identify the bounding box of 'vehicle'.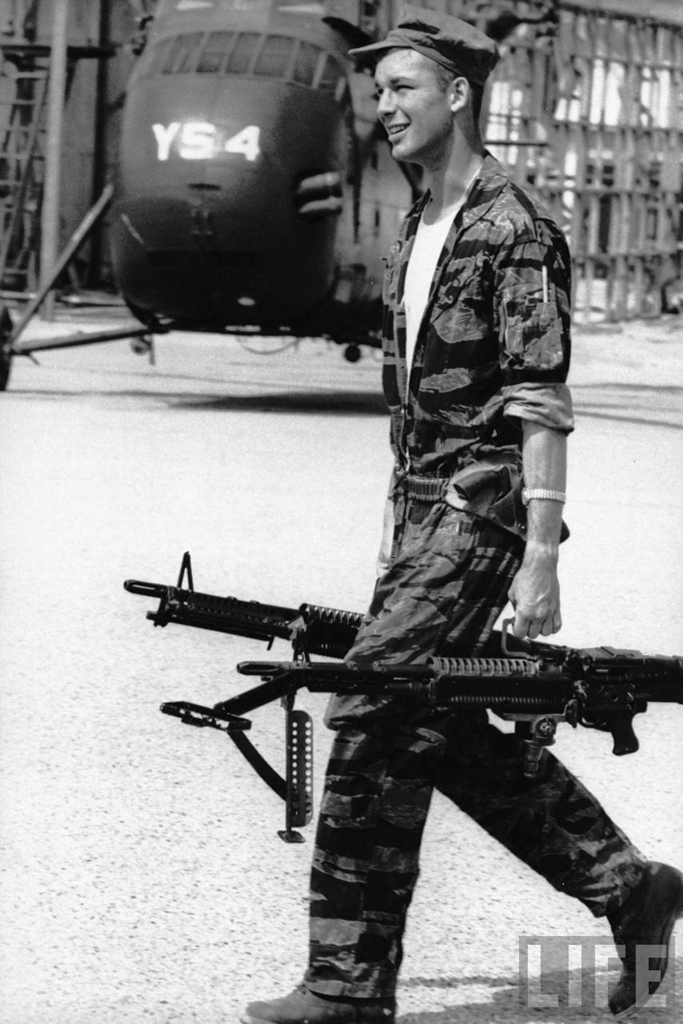
select_region(90, 12, 394, 323).
